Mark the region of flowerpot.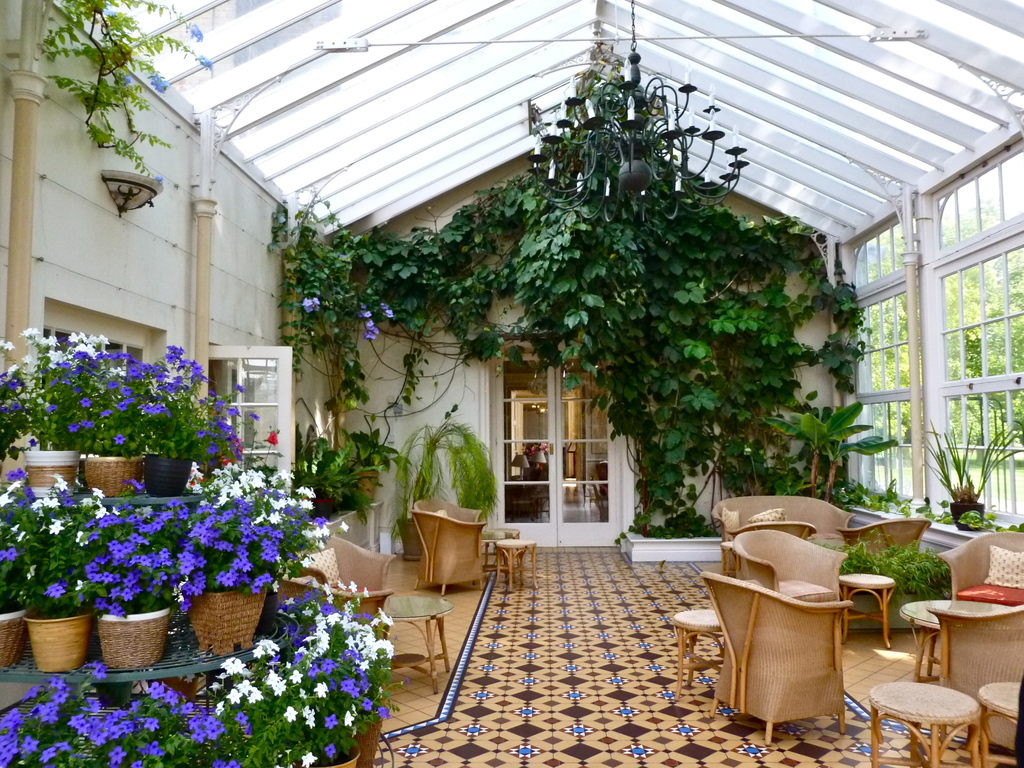
Region: [0,612,24,669].
